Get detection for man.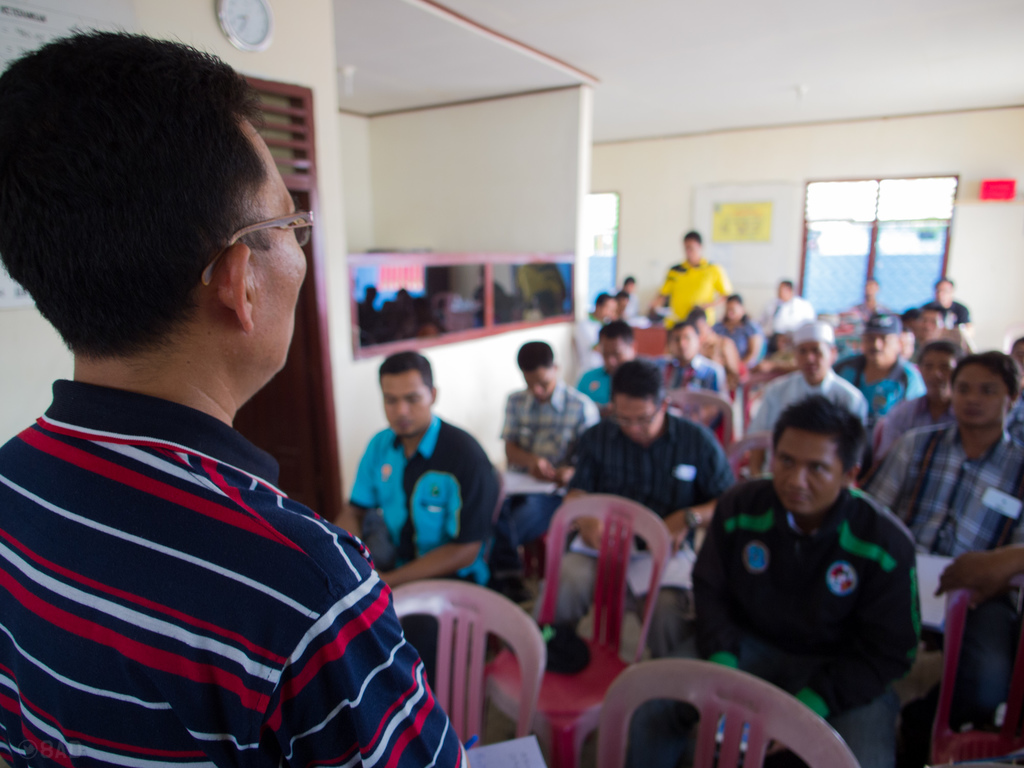
Detection: {"left": 729, "top": 318, "right": 866, "bottom": 472}.
